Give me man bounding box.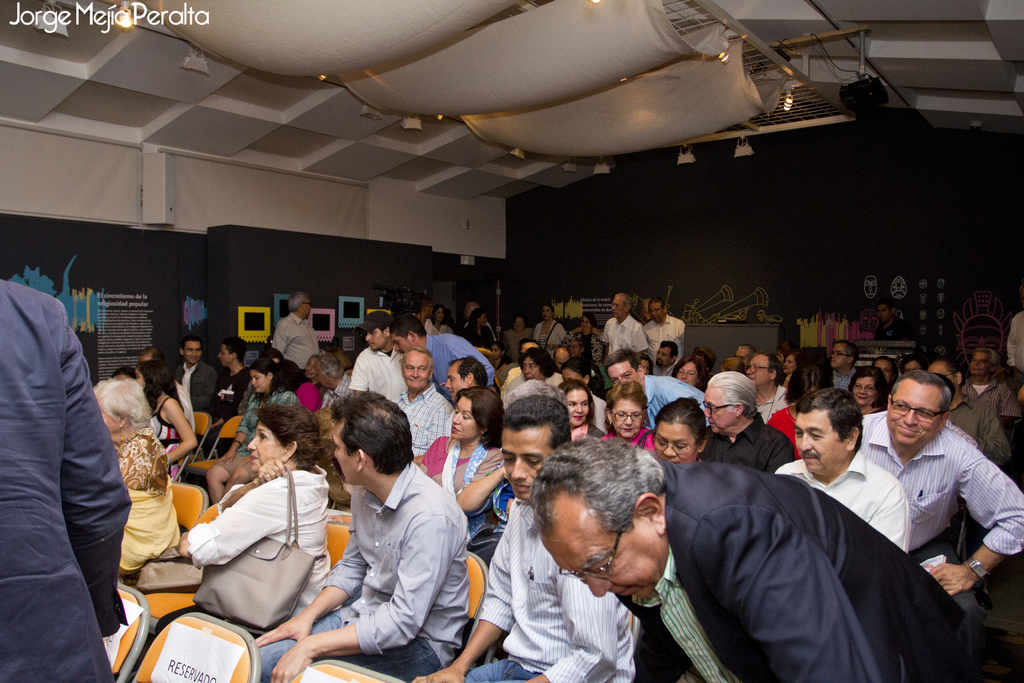
bbox(268, 288, 324, 370).
